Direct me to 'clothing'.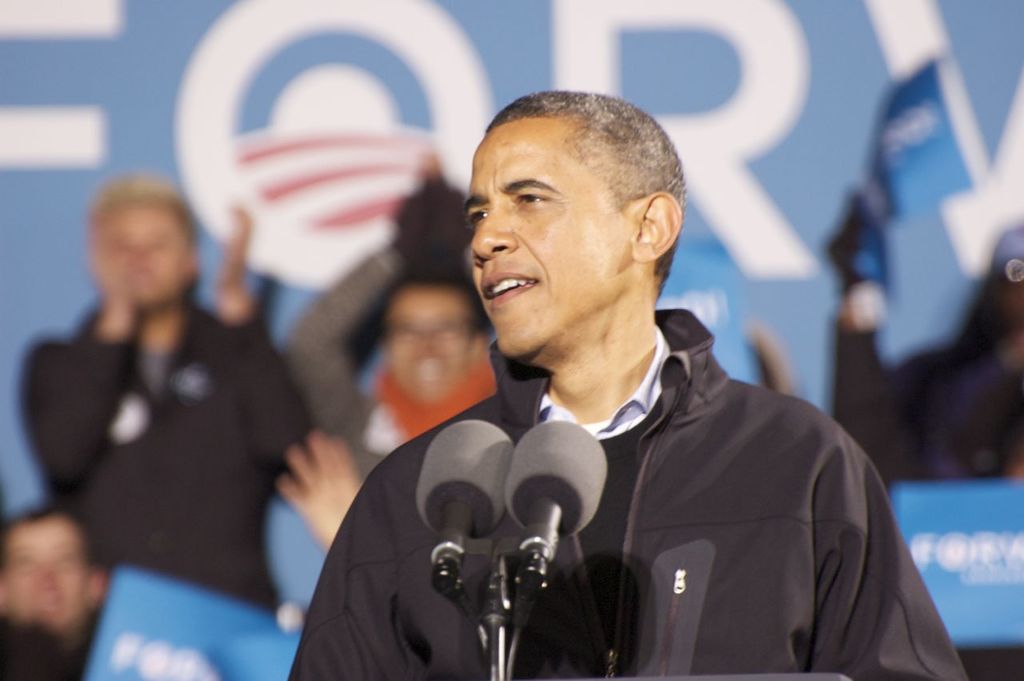
Direction: (x1=834, y1=300, x2=1023, y2=680).
